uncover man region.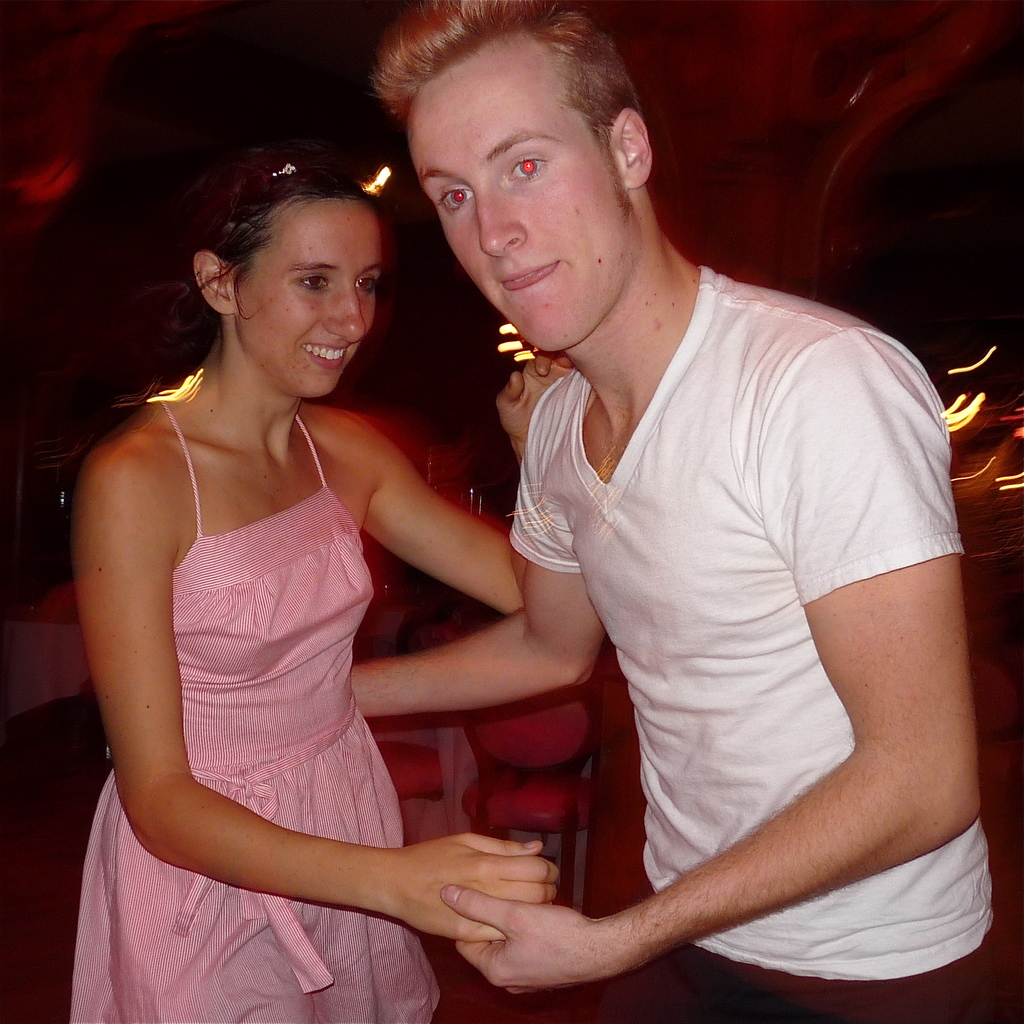
Uncovered: [371, 33, 989, 1023].
